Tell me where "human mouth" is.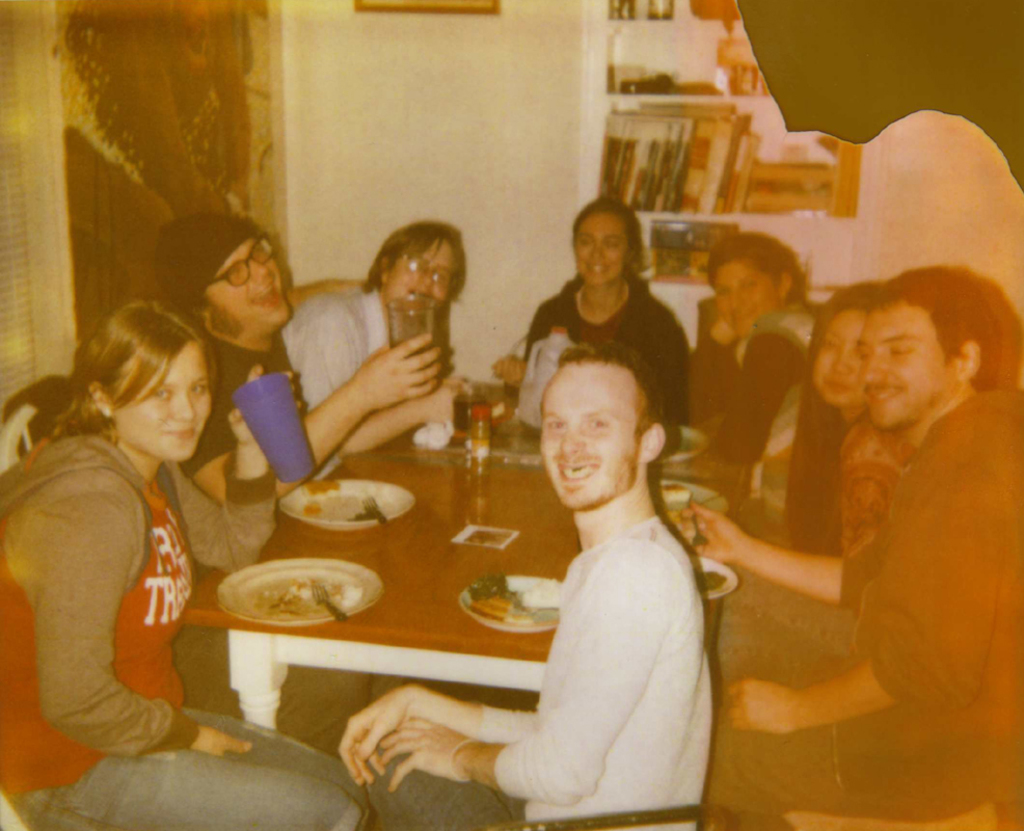
"human mouth" is at Rect(262, 291, 284, 303).
